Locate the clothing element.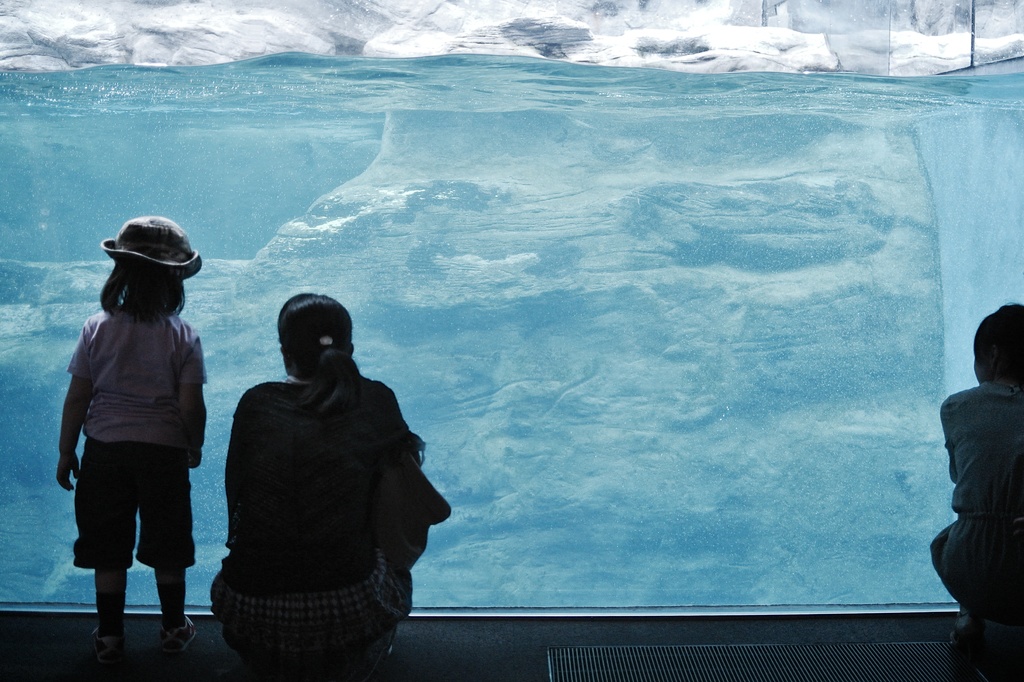
Element bbox: rect(209, 377, 412, 662).
